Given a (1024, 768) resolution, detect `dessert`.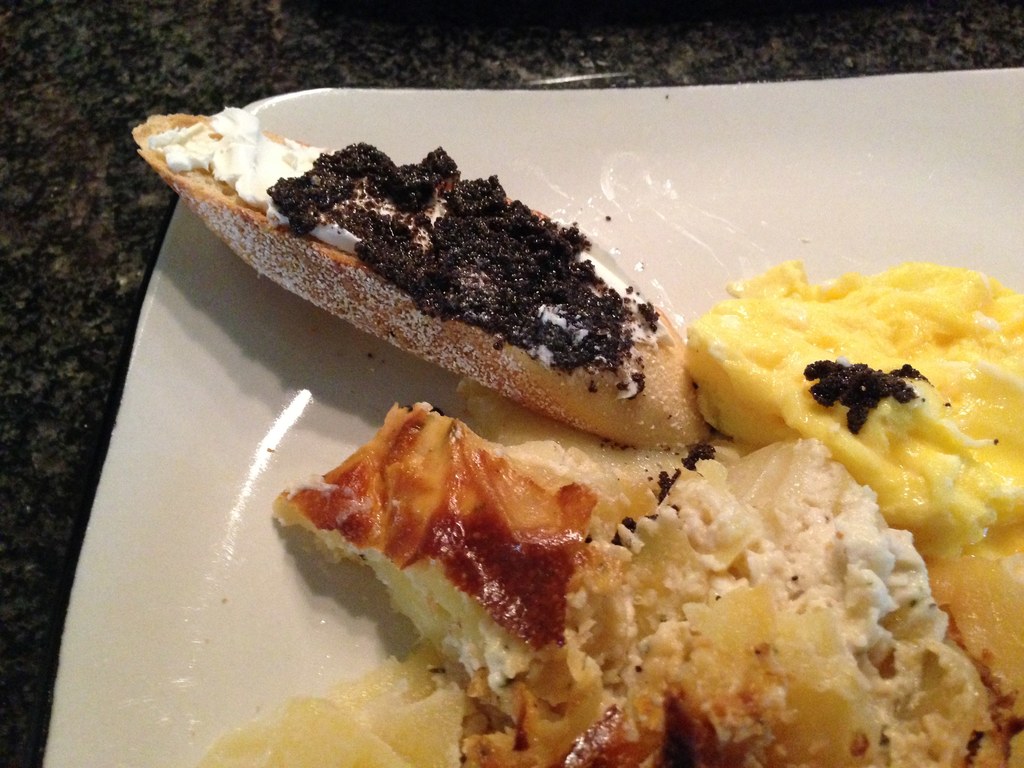
204, 647, 462, 767.
